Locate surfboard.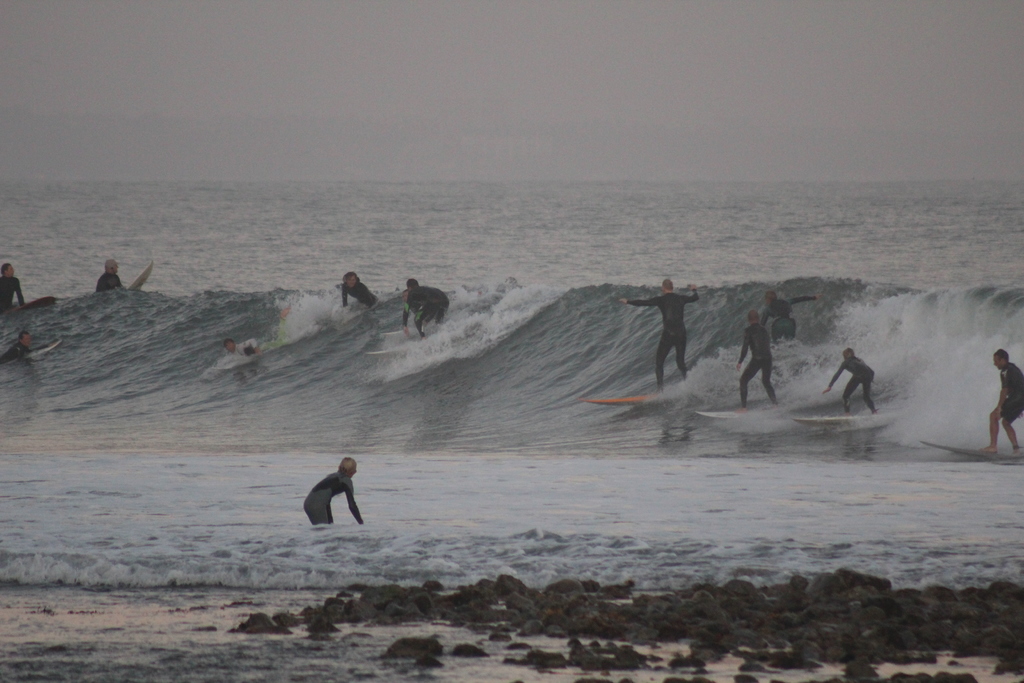
Bounding box: [x1=692, y1=404, x2=769, y2=418].
